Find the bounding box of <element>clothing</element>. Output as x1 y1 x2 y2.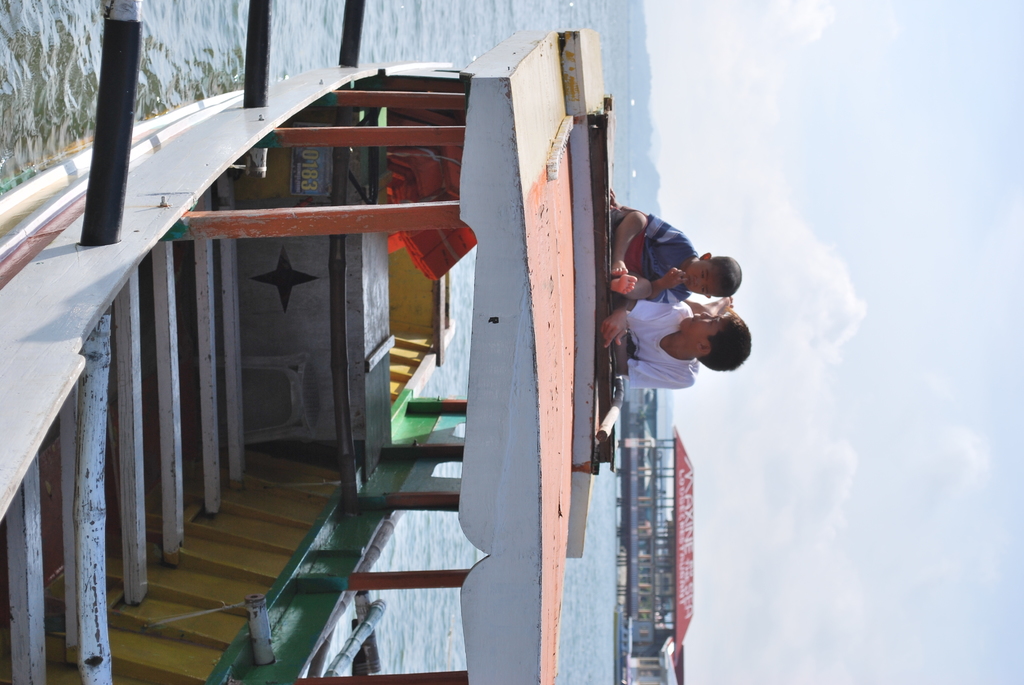
625 211 692 305.
